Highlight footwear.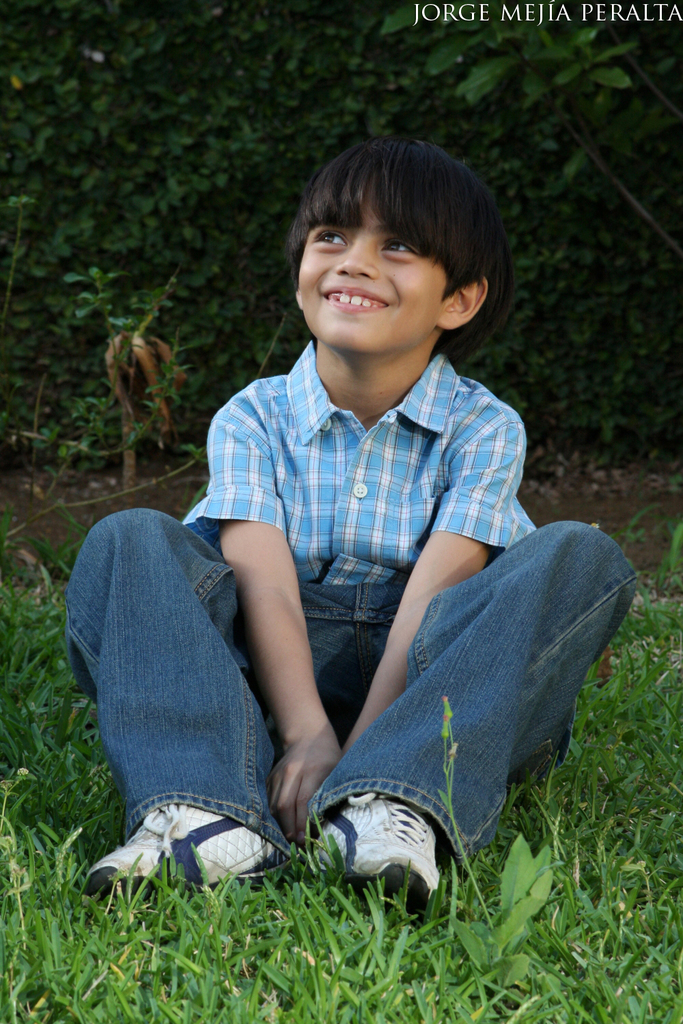
Highlighted region: bbox(316, 793, 436, 922).
